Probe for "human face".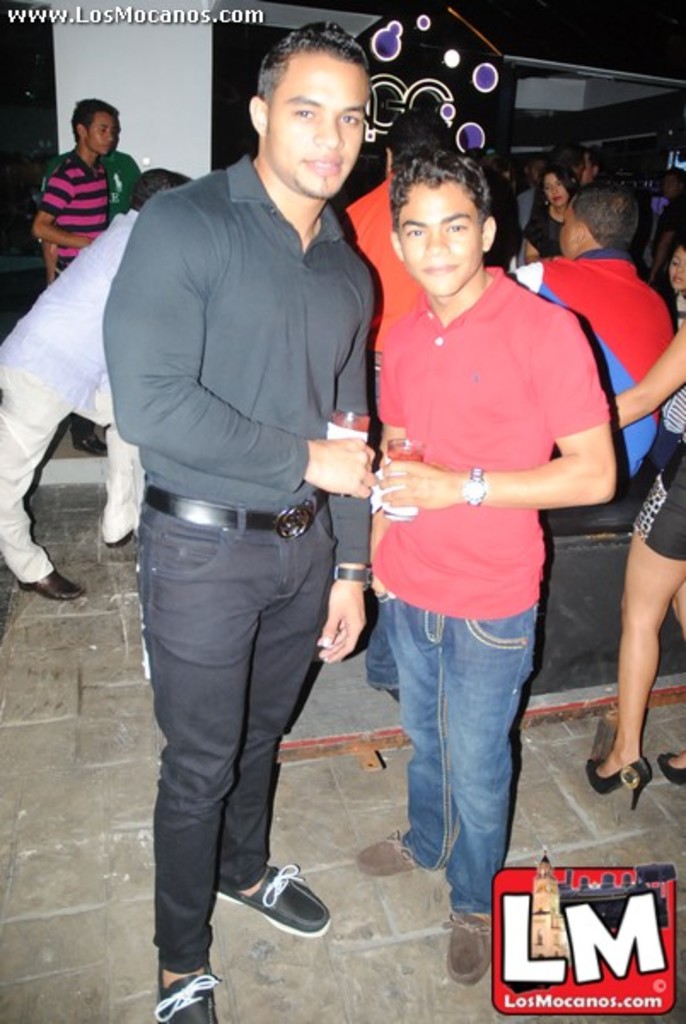
Probe result: <region>265, 56, 370, 203</region>.
